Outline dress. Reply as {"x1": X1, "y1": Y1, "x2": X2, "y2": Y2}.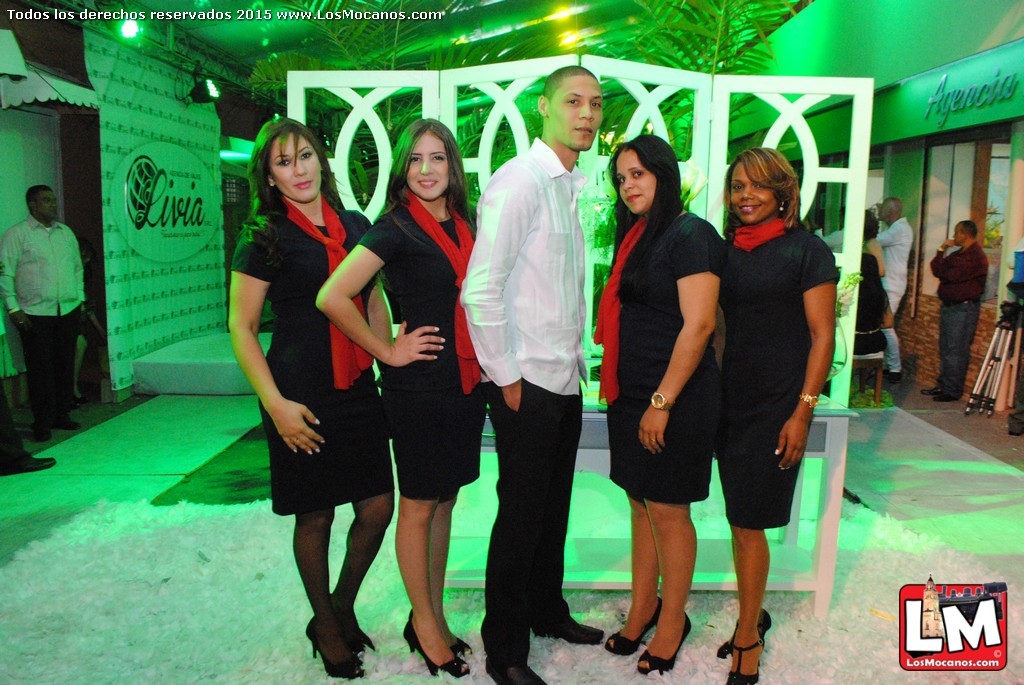
{"x1": 360, "y1": 208, "x2": 492, "y2": 498}.
